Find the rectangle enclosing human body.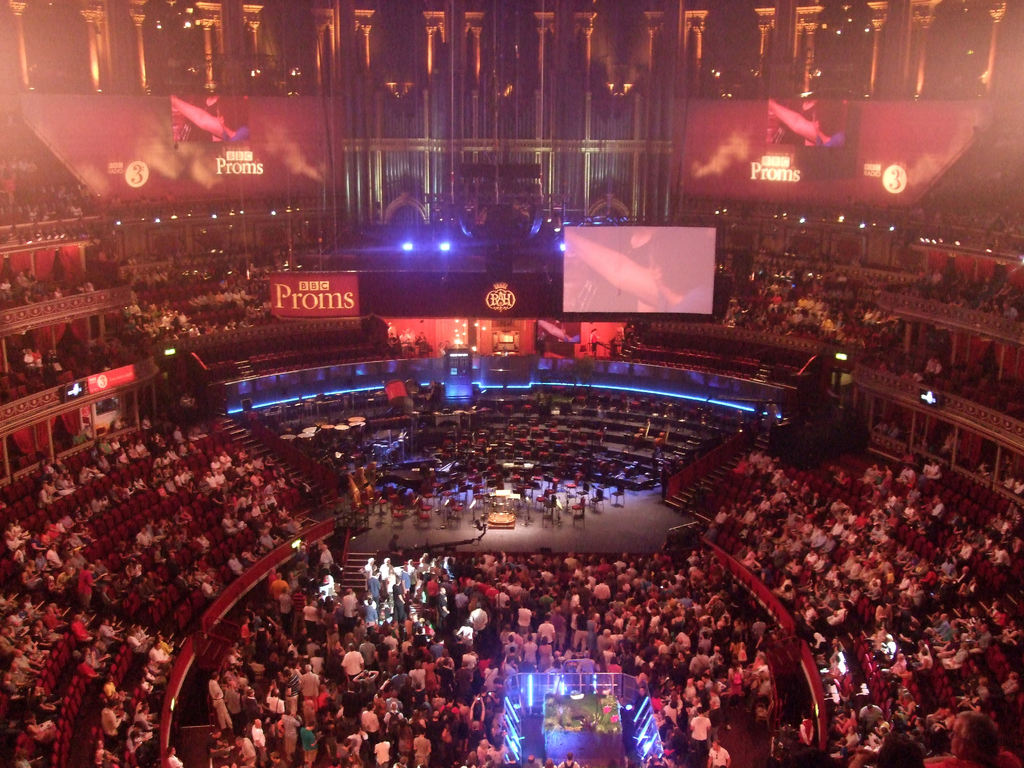
Rect(753, 484, 767, 501).
